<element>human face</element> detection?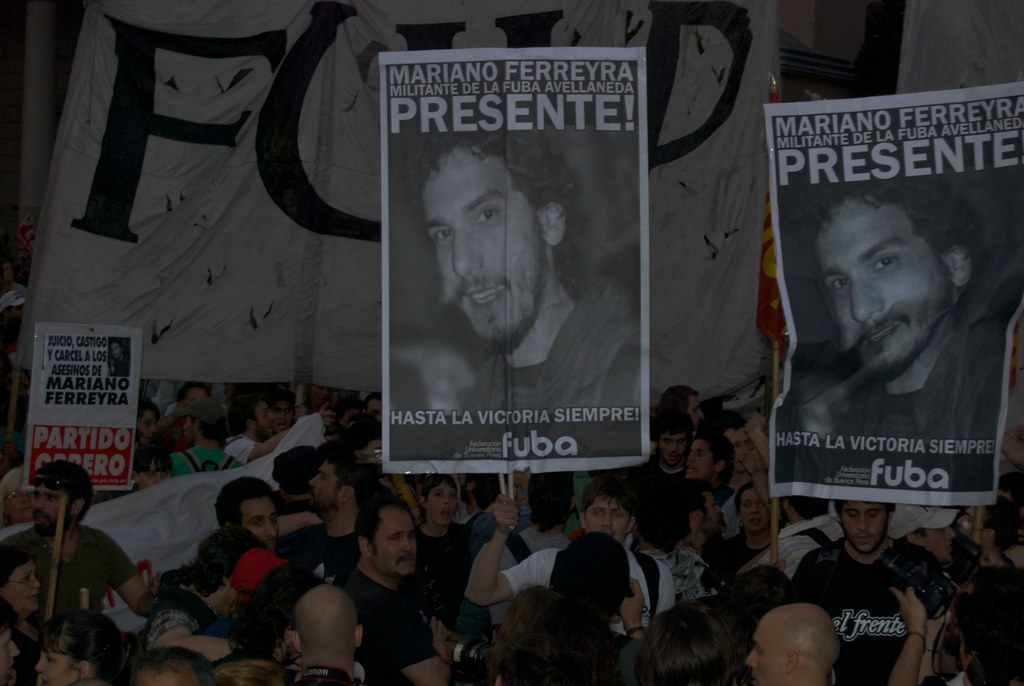
<region>687, 437, 716, 480</region>
